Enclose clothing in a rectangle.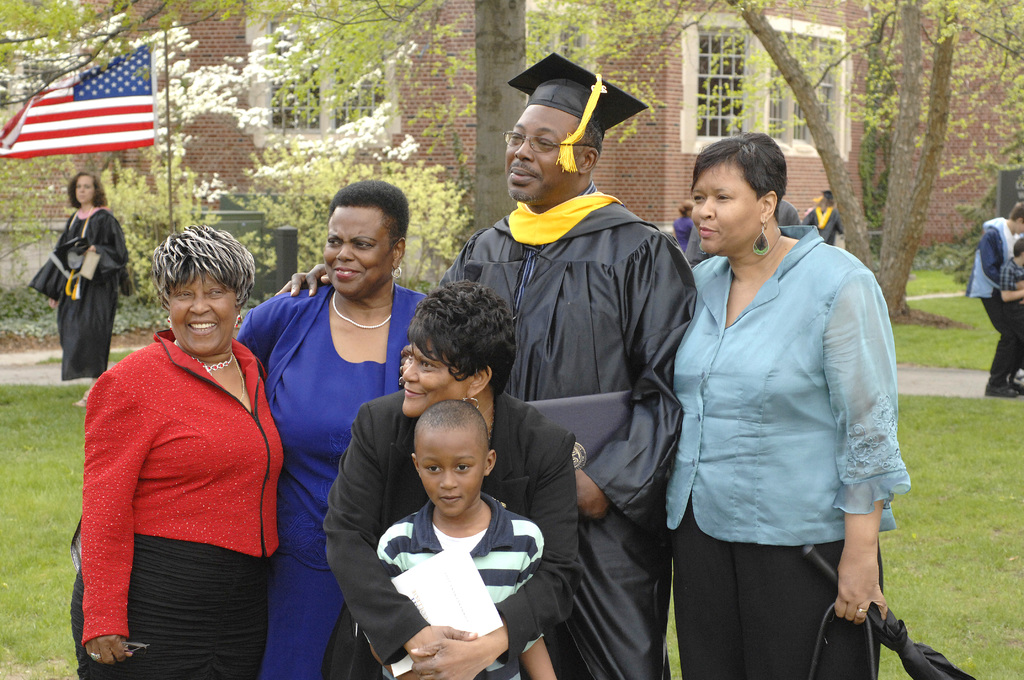
bbox=[957, 211, 1023, 391].
